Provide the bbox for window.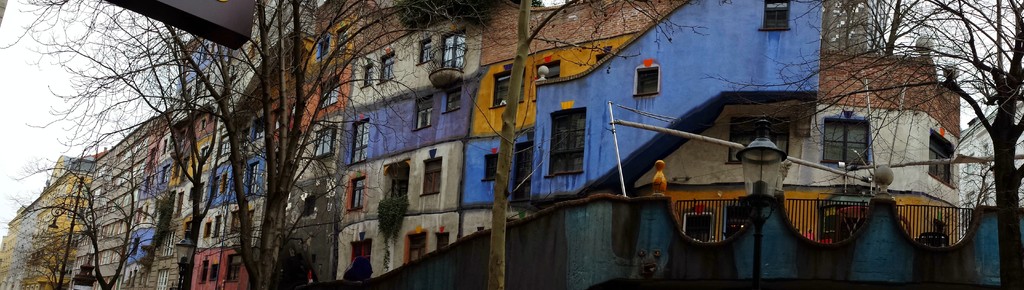
x1=441, y1=26, x2=466, y2=70.
